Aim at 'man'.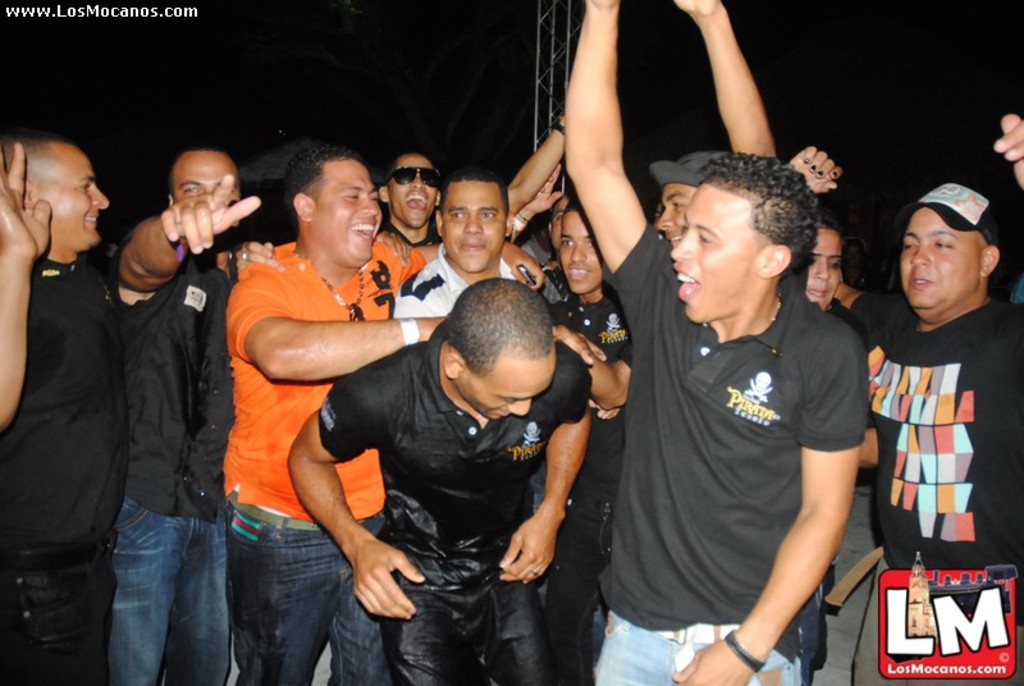
Aimed at region(851, 154, 1011, 651).
